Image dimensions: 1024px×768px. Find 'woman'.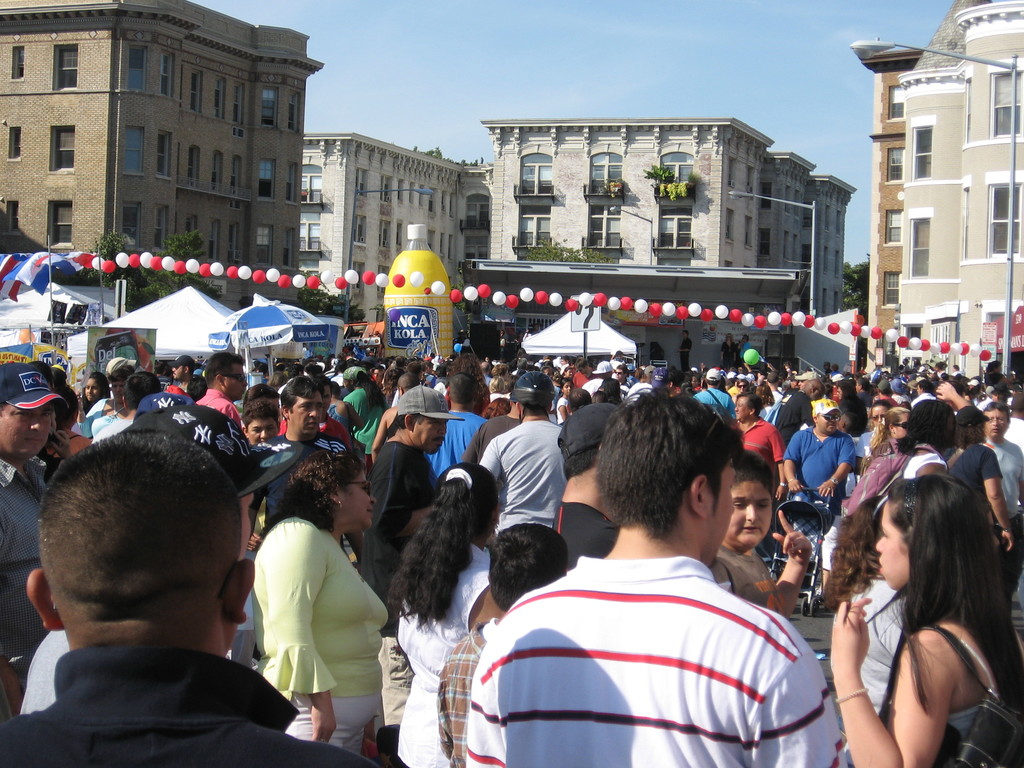
bbox(853, 401, 890, 472).
